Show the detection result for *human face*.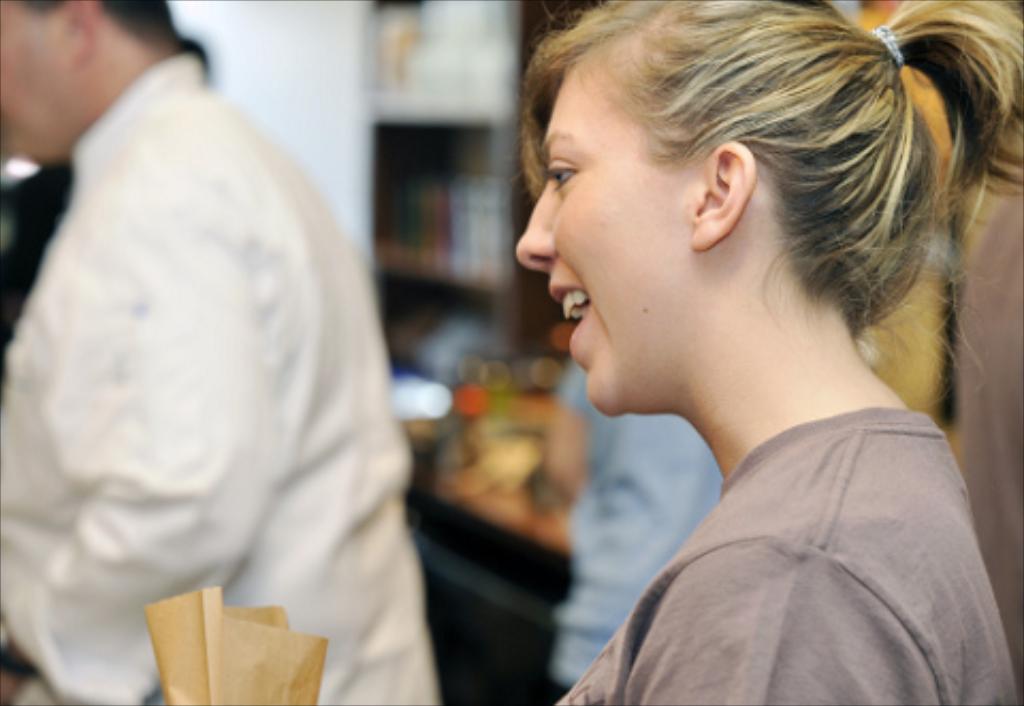
(x1=0, y1=0, x2=68, y2=156).
